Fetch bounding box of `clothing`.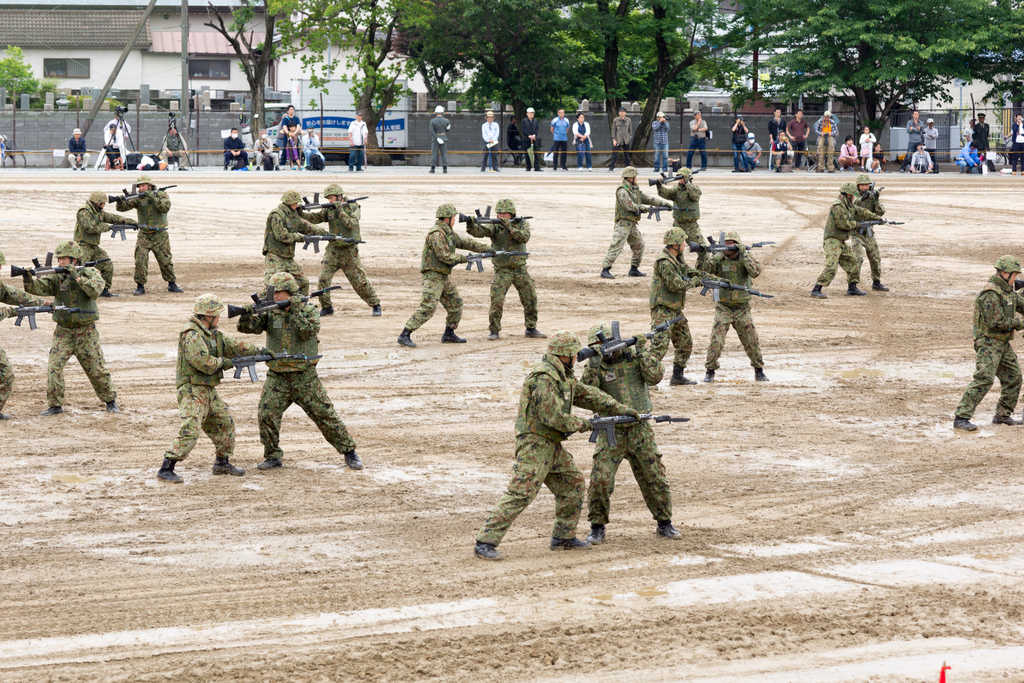
Bbox: l=606, t=178, r=668, b=270.
